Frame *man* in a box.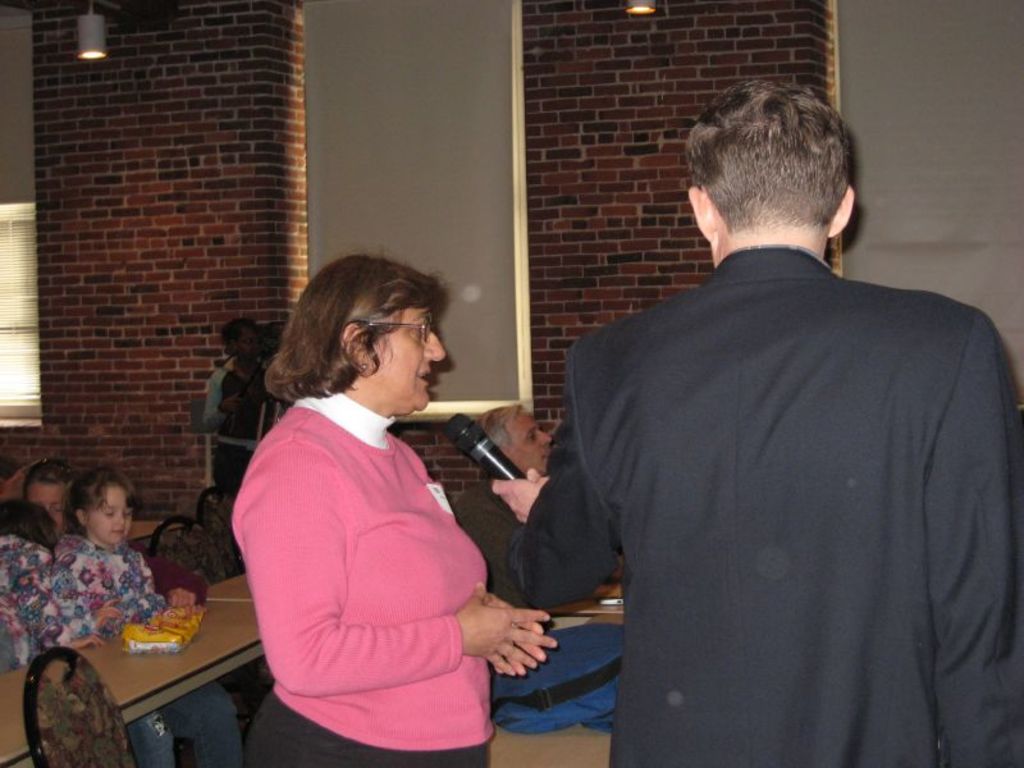
486/74/1023/767.
